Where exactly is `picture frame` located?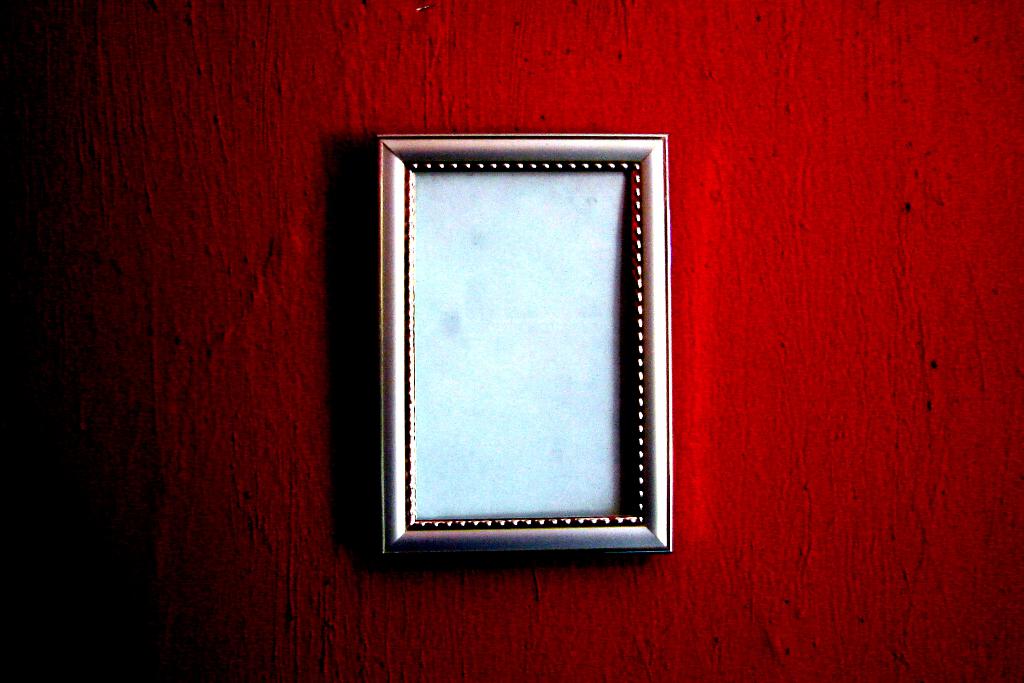
Its bounding box is left=367, top=131, right=666, bottom=580.
